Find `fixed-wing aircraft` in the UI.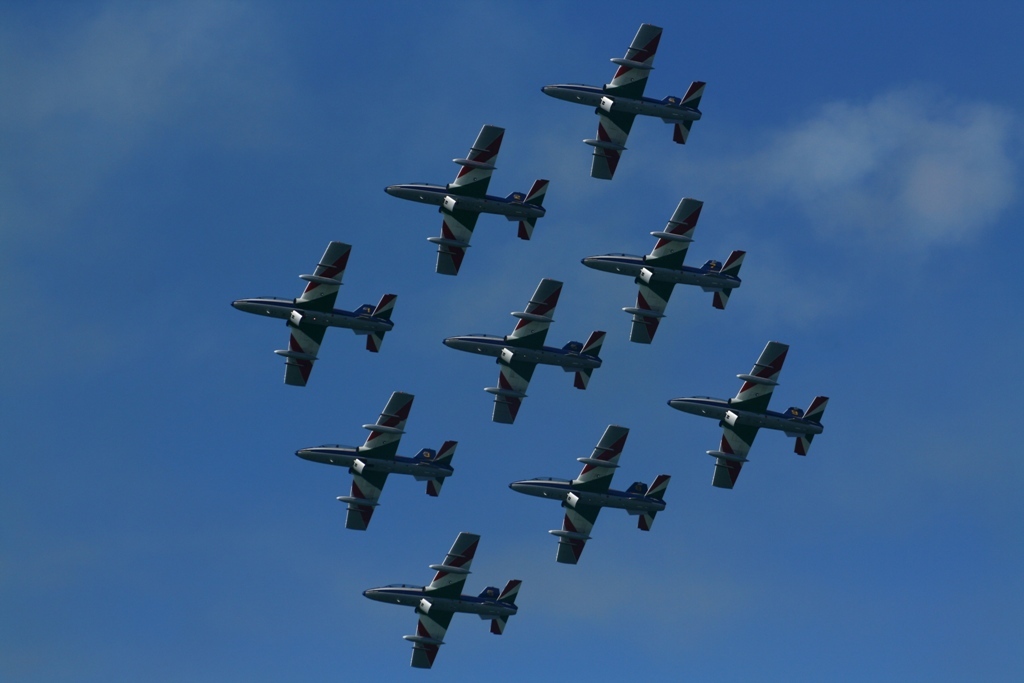
UI element at <region>513, 418, 672, 567</region>.
